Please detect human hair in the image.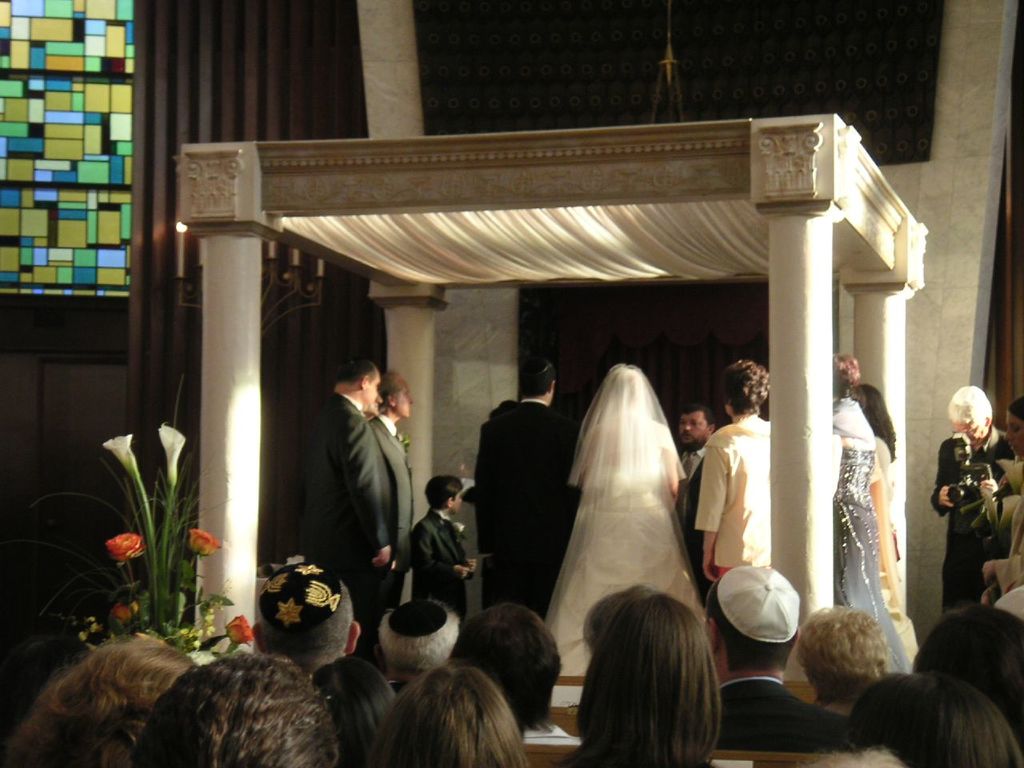
[left=707, top=586, right=793, bottom=674].
